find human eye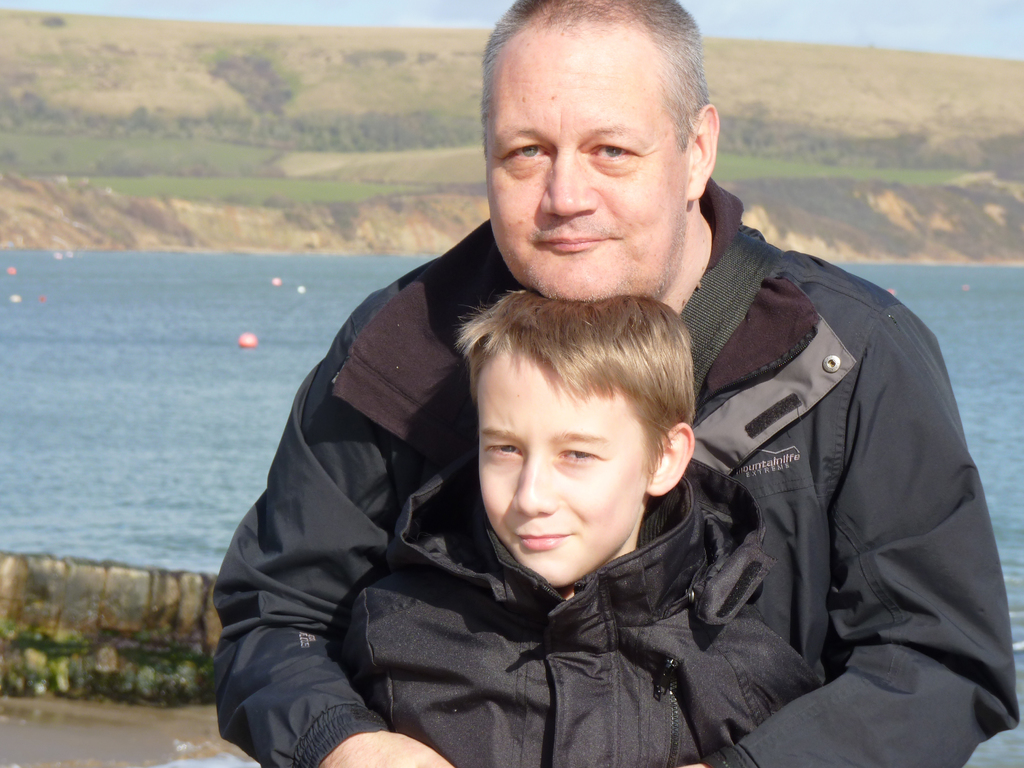
<box>584,140,643,166</box>
